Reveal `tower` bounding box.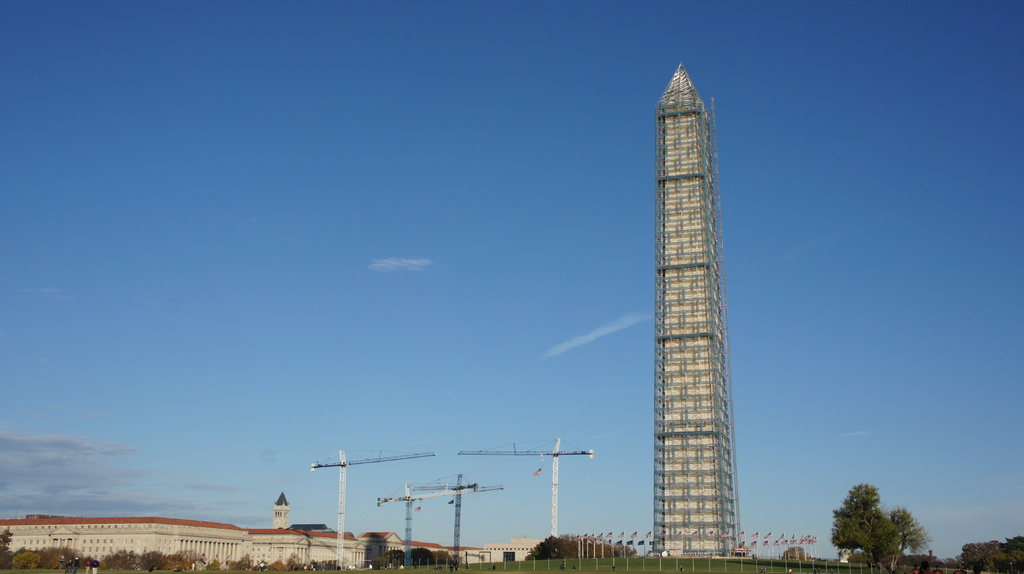
Revealed: select_region(271, 489, 290, 532).
